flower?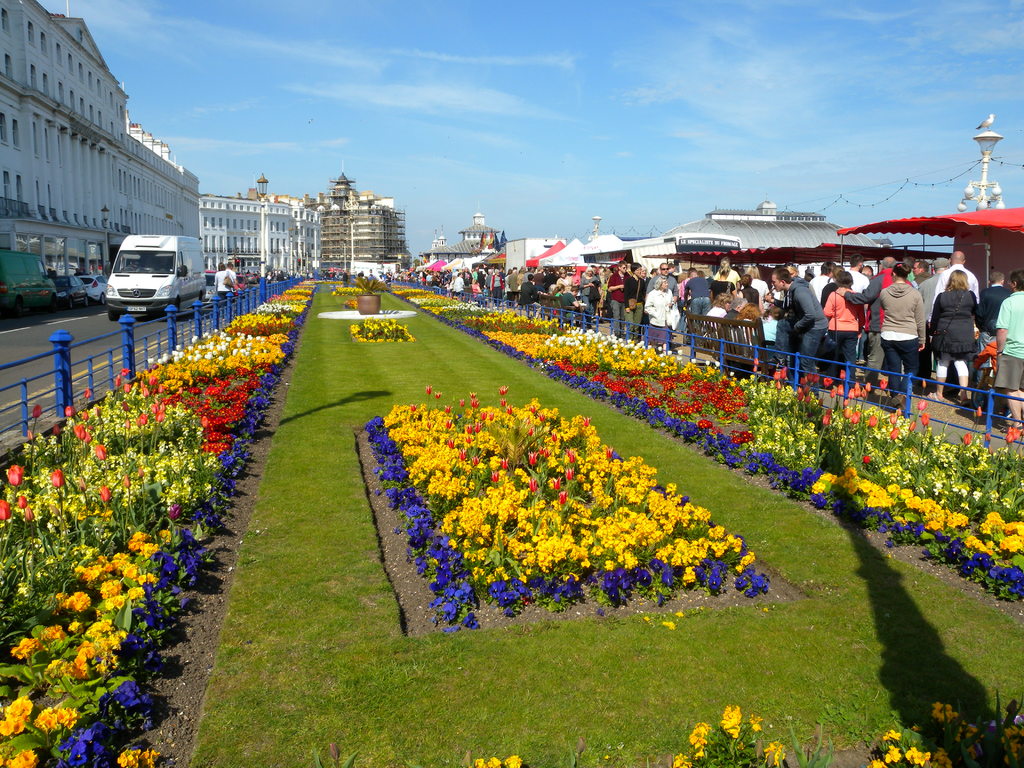
pyautogui.locateOnScreen(504, 404, 512, 413)
